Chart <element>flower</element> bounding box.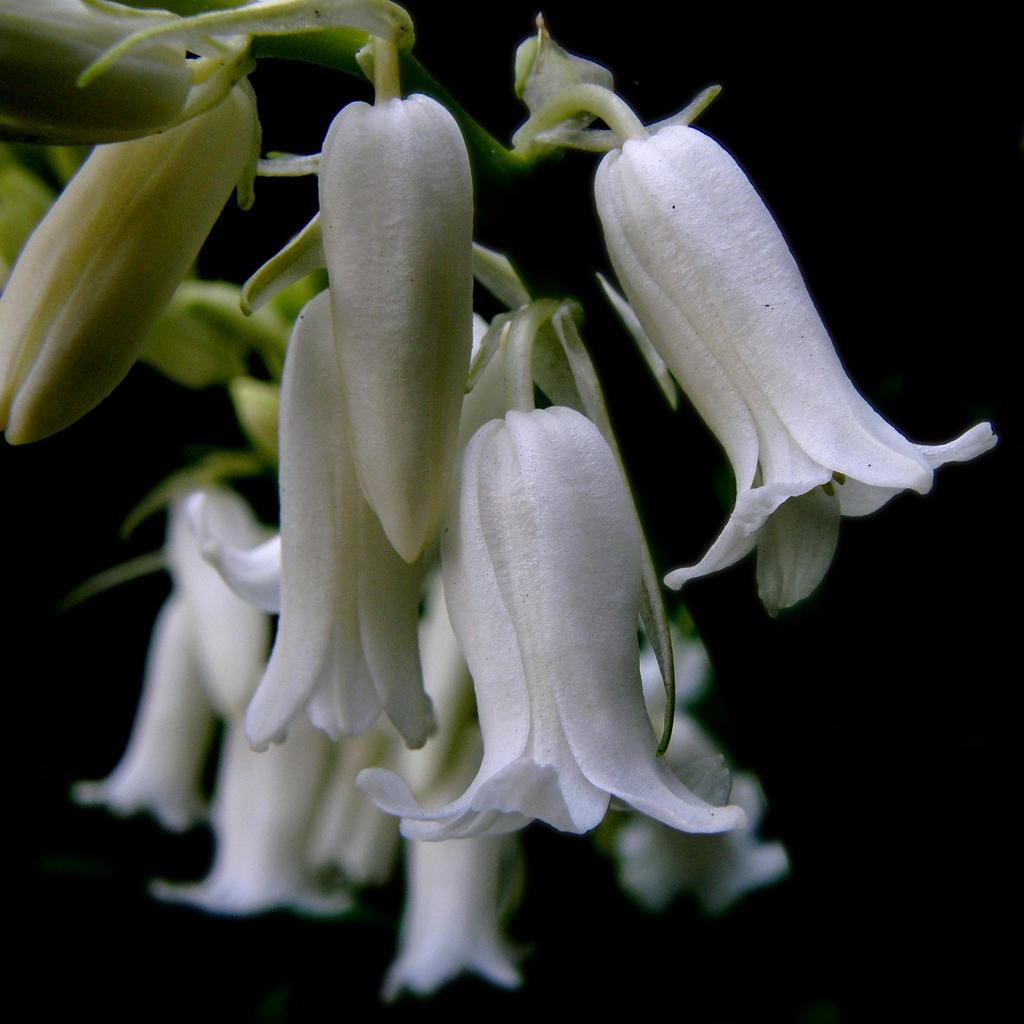
Charted: left=578, top=123, right=996, bottom=616.
